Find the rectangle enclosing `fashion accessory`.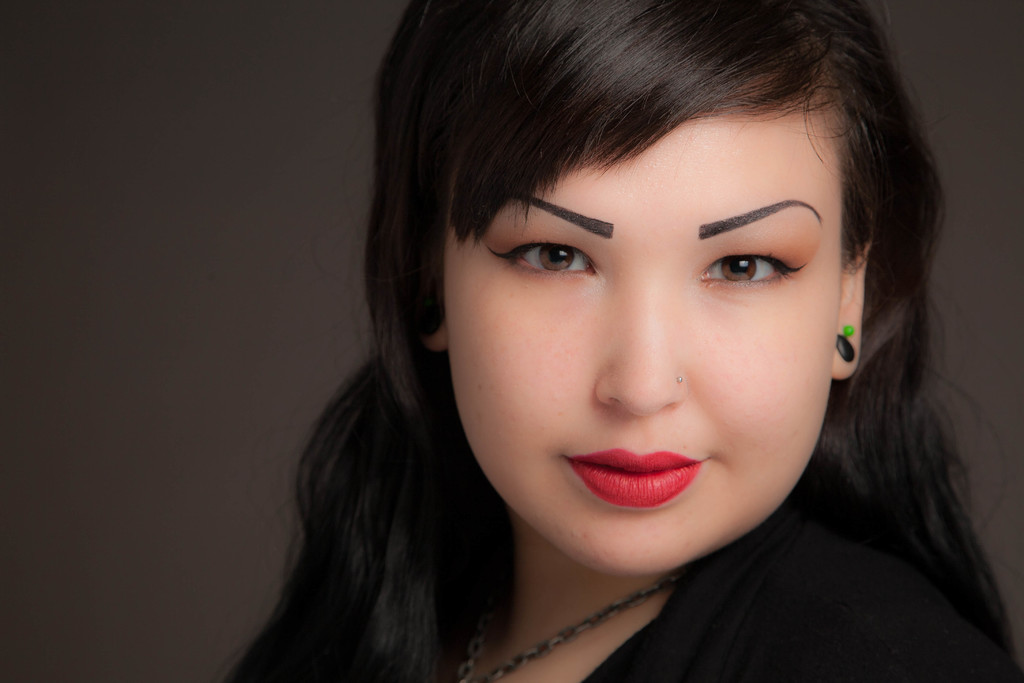
(444,572,698,682).
